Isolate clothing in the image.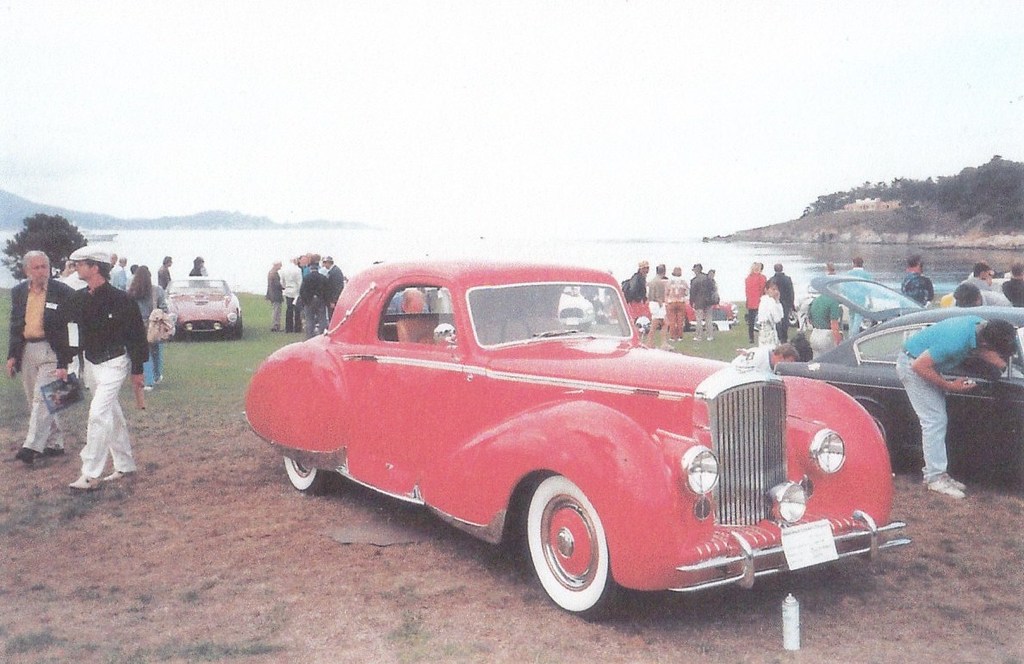
Isolated region: select_region(264, 257, 344, 336).
